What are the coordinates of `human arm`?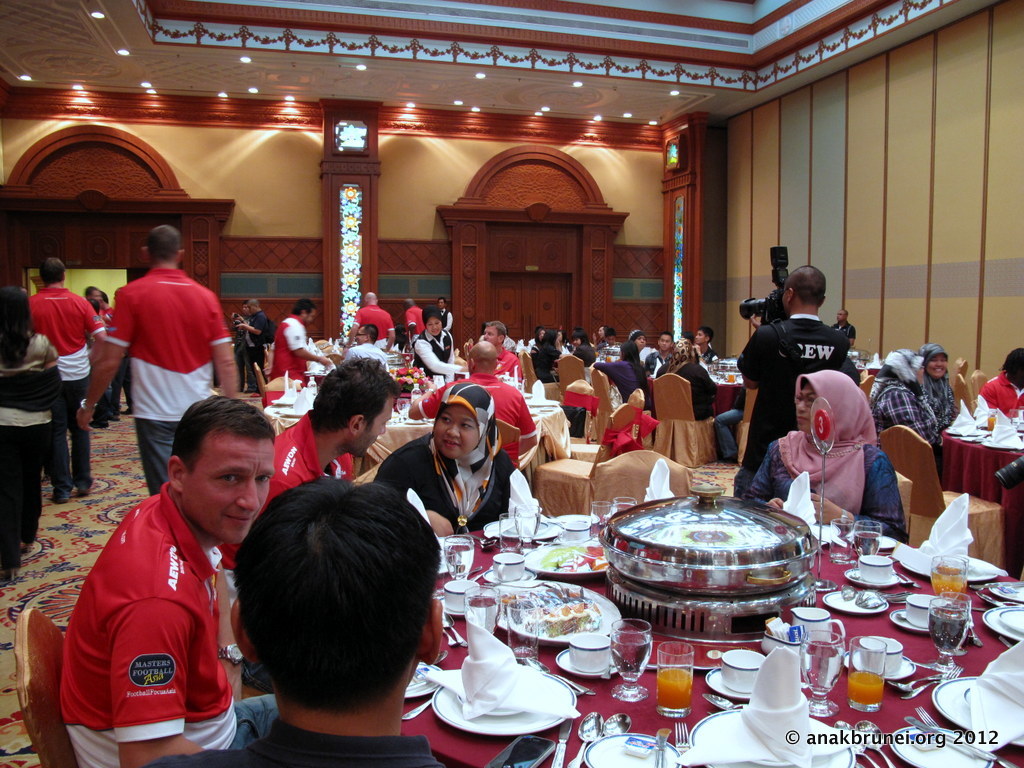
(237,309,274,338).
